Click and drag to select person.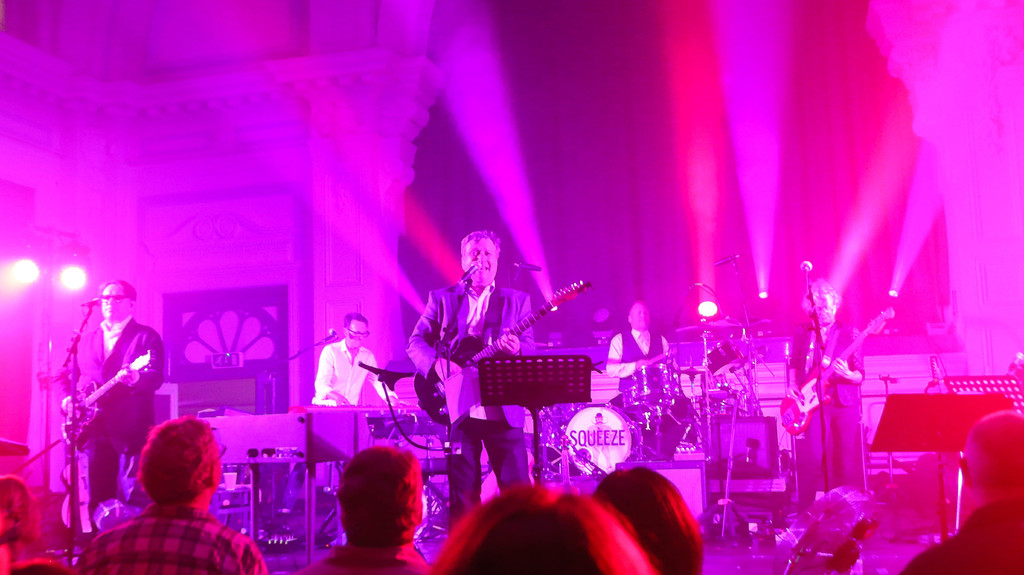
Selection: l=52, t=260, r=148, b=519.
